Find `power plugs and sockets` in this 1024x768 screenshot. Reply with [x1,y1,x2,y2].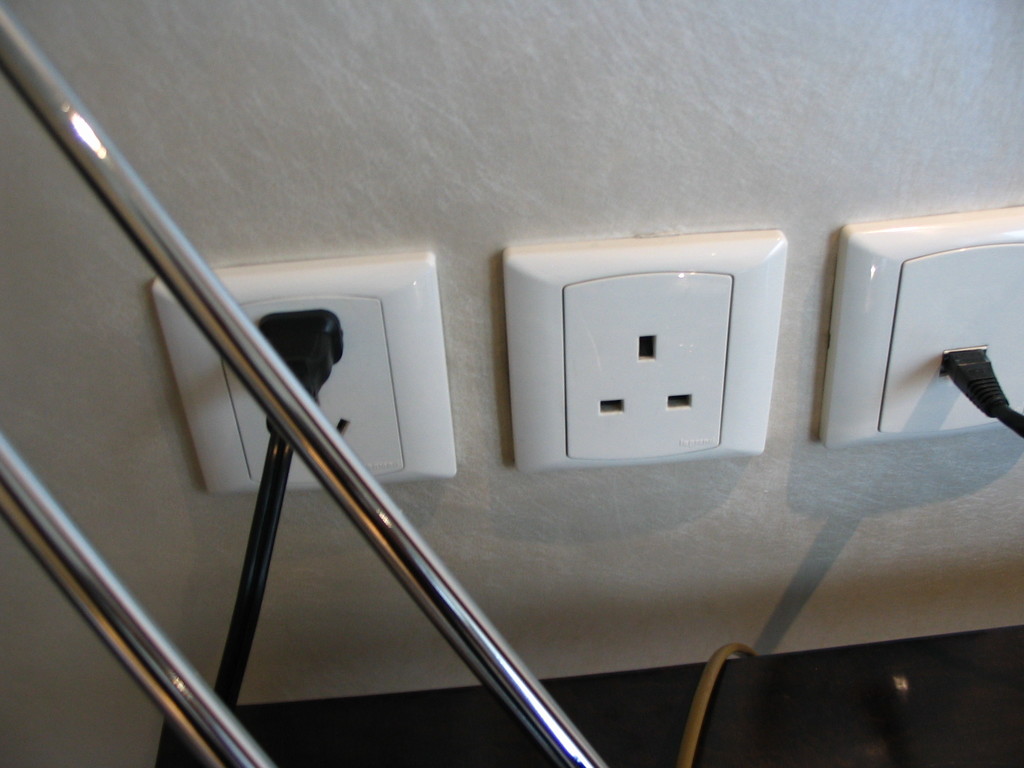
[150,257,456,492].
